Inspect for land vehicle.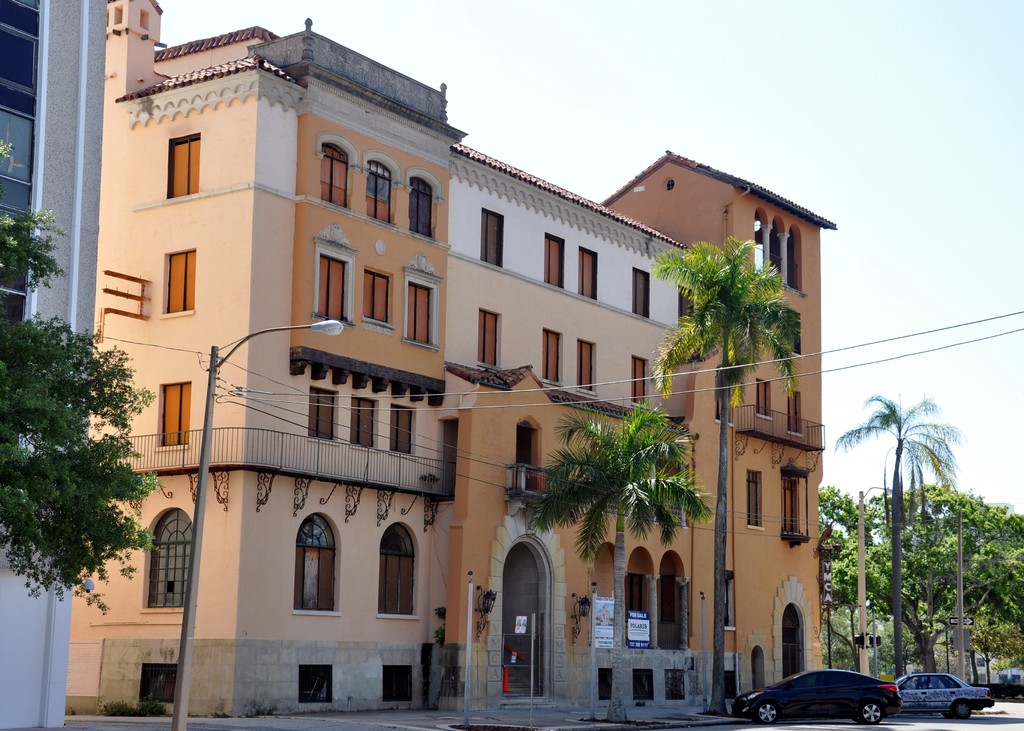
Inspection: (894, 672, 995, 721).
